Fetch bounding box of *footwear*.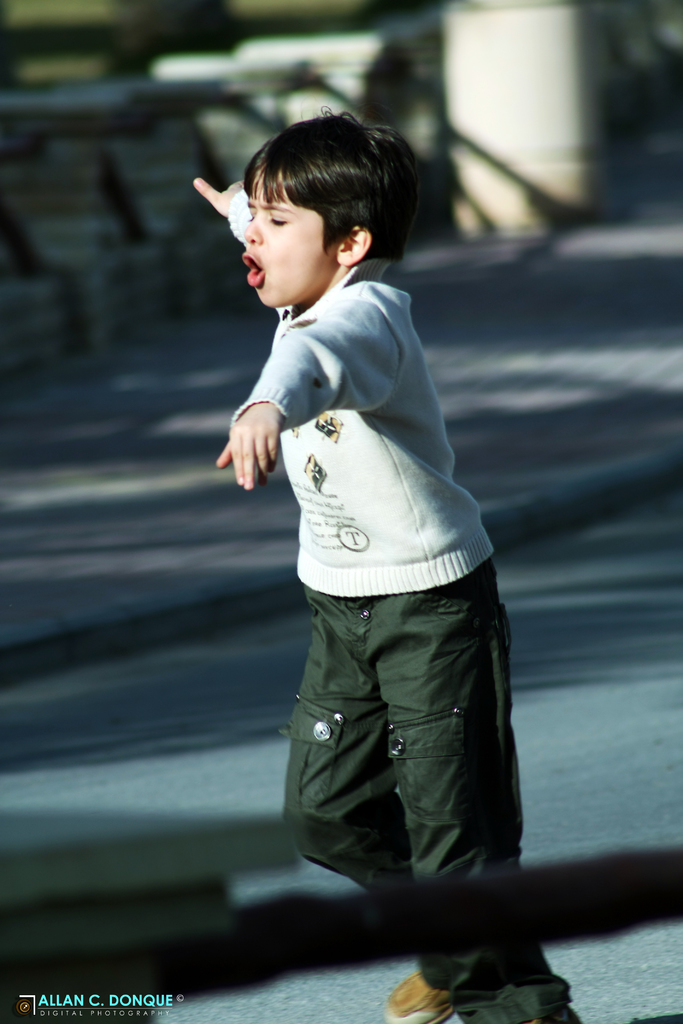
Bbox: Rect(383, 970, 451, 1023).
